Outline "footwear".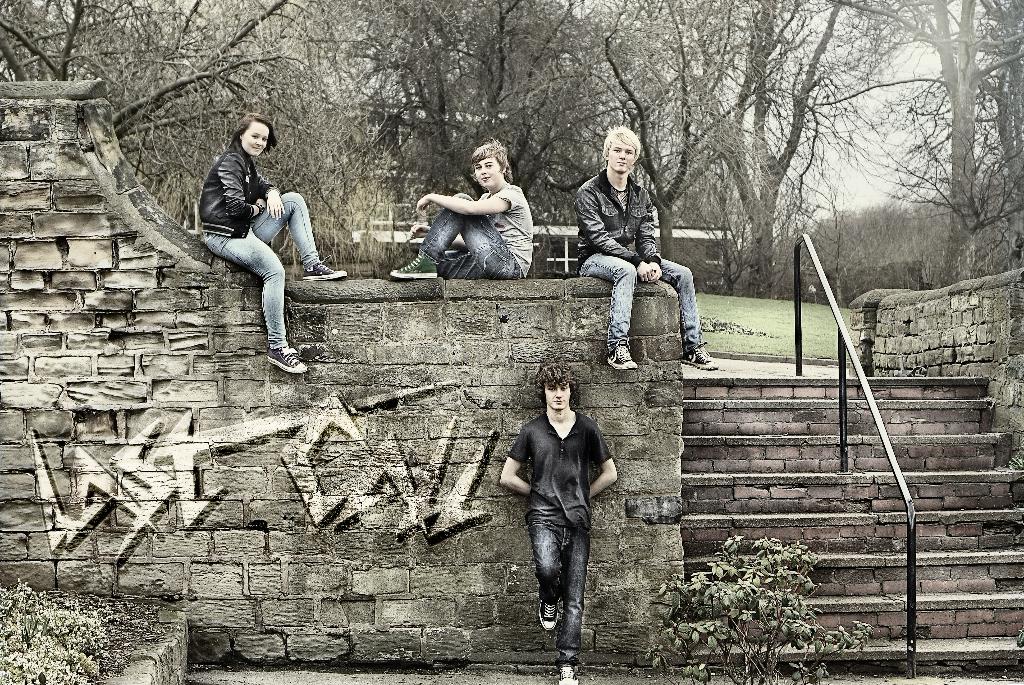
Outline: [left=680, top=342, right=721, bottom=368].
